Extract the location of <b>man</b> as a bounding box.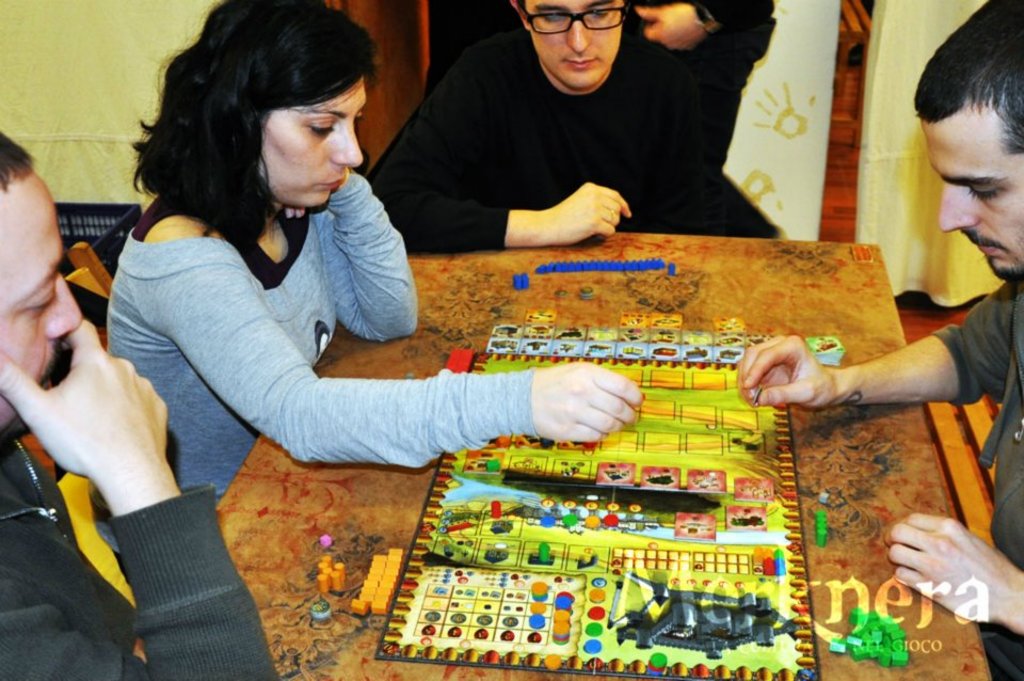
736,0,1023,680.
